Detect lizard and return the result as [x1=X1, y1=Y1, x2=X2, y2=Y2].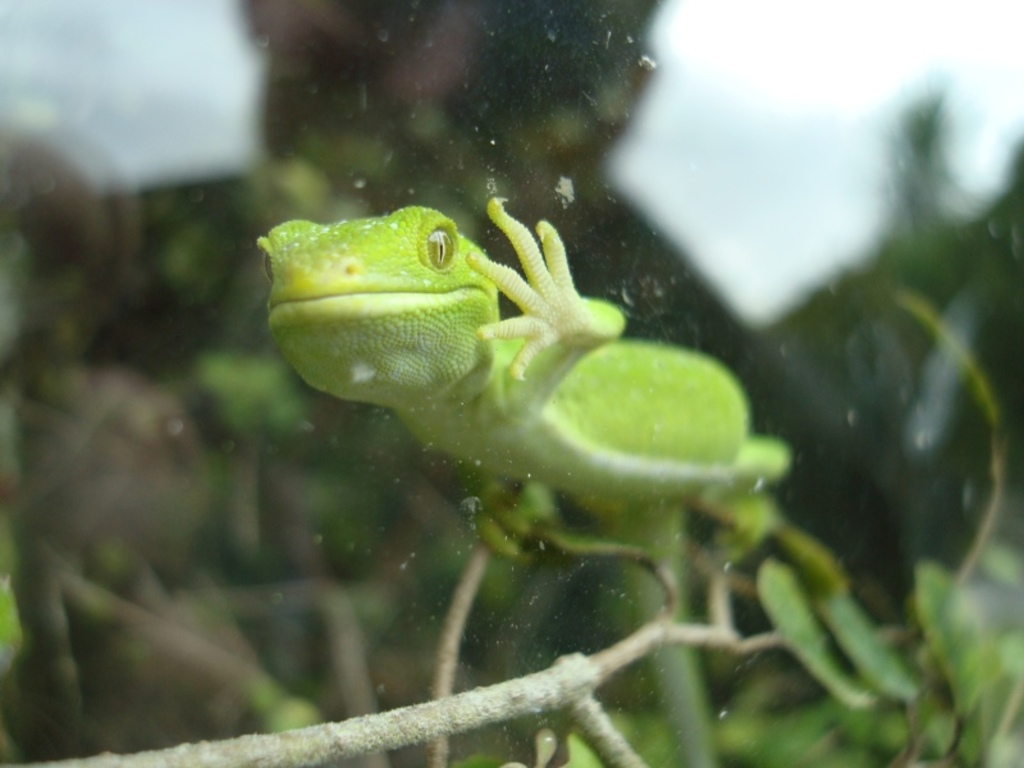
[x1=253, y1=196, x2=792, y2=556].
